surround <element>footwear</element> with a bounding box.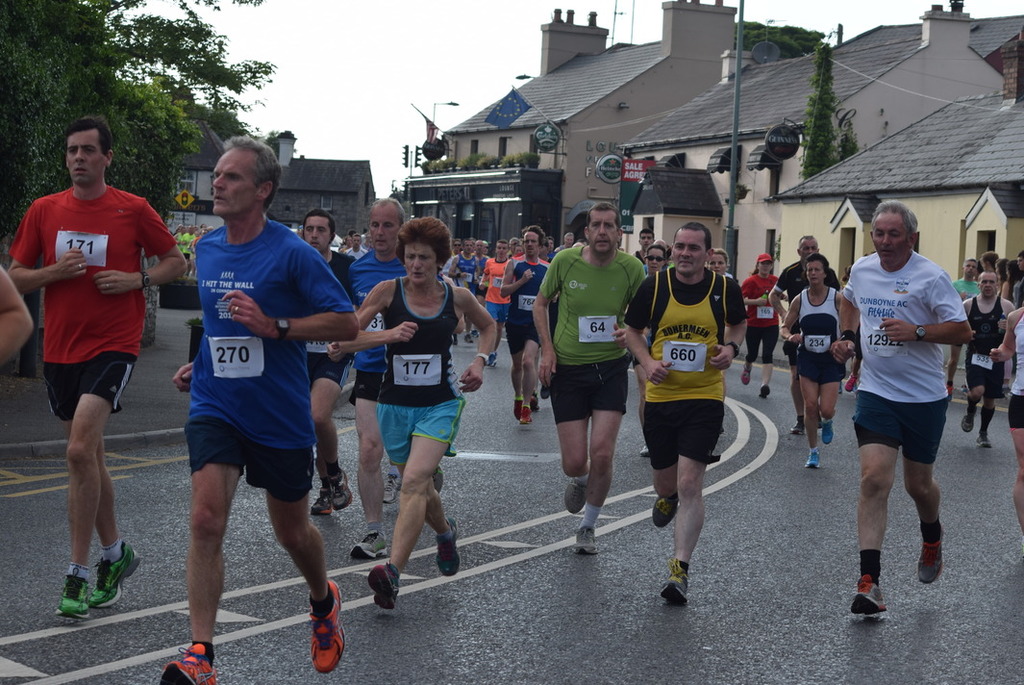
rect(308, 579, 348, 670).
